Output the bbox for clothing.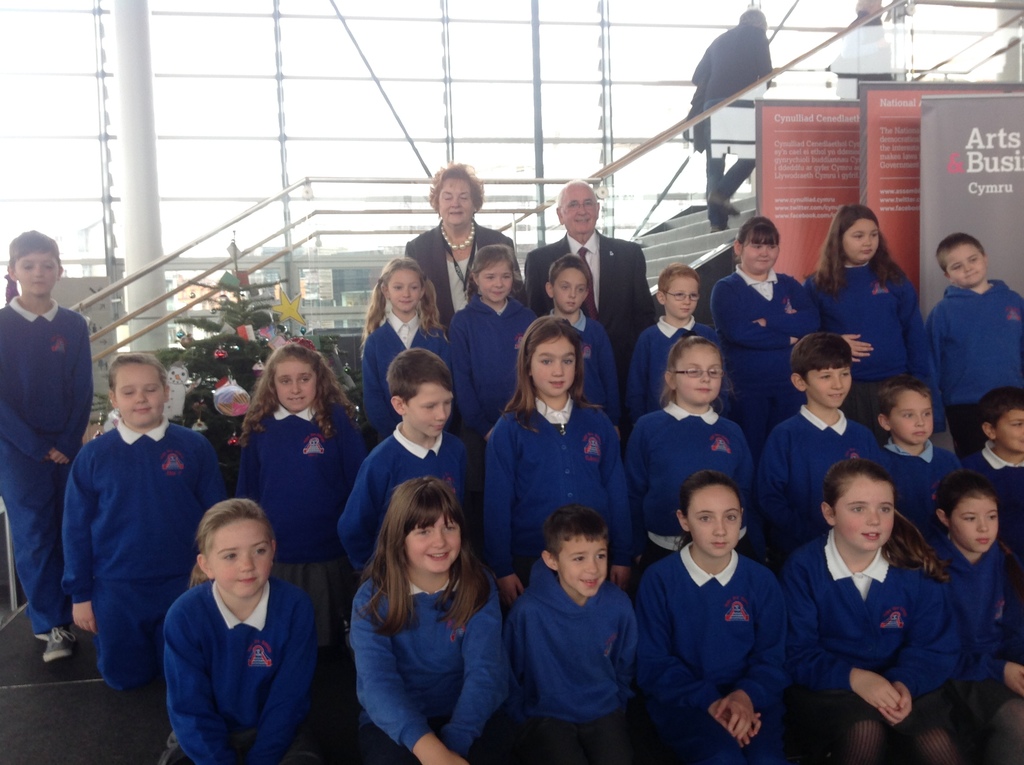
<box>807,261,936,407</box>.
